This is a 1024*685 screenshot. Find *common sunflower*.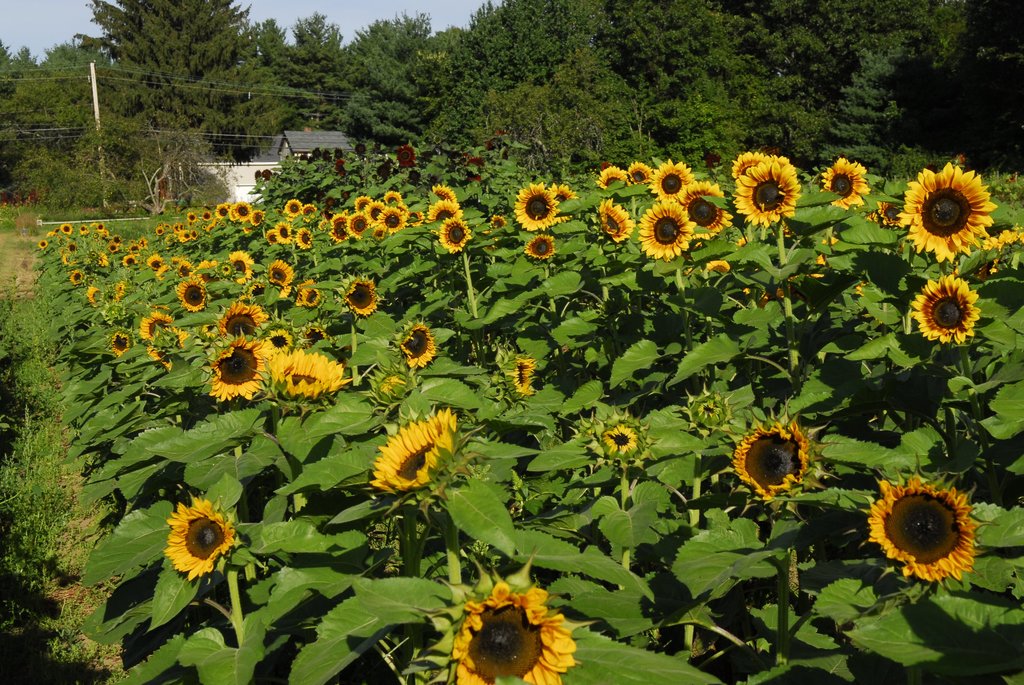
Bounding box: [341,276,376,315].
